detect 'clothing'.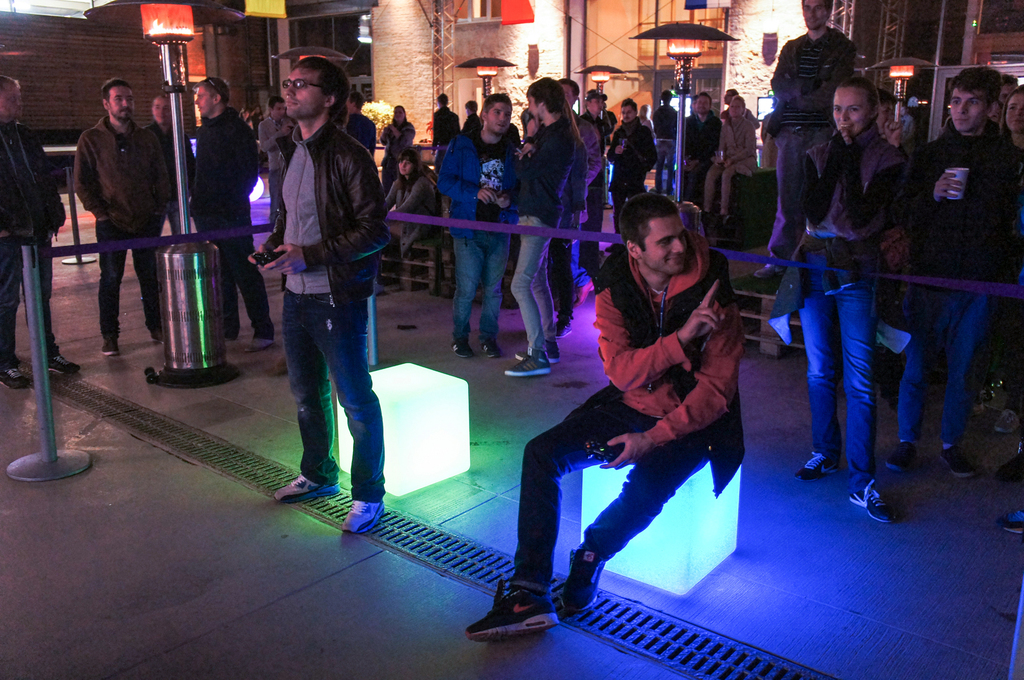
Detected at 526/197/759/613.
